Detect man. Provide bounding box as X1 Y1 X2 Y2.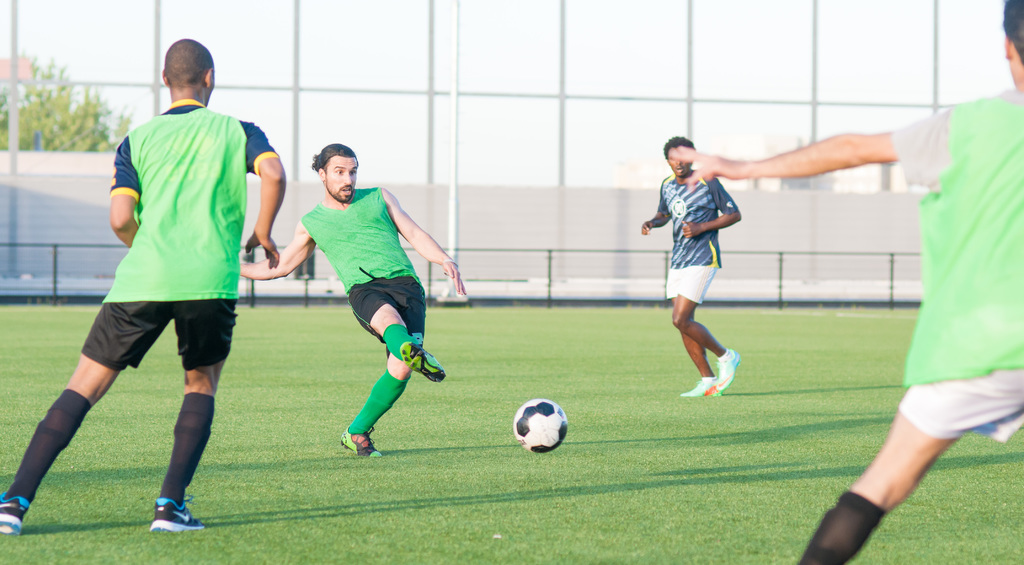
643 135 742 397.
